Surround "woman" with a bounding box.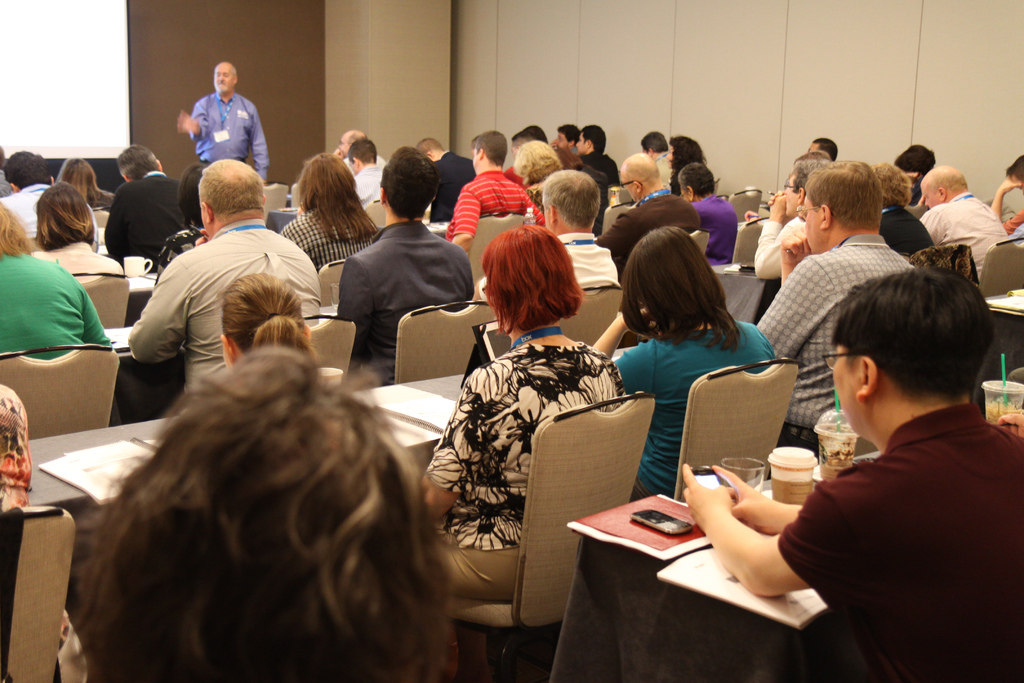
<bbox>280, 156, 392, 273</bbox>.
